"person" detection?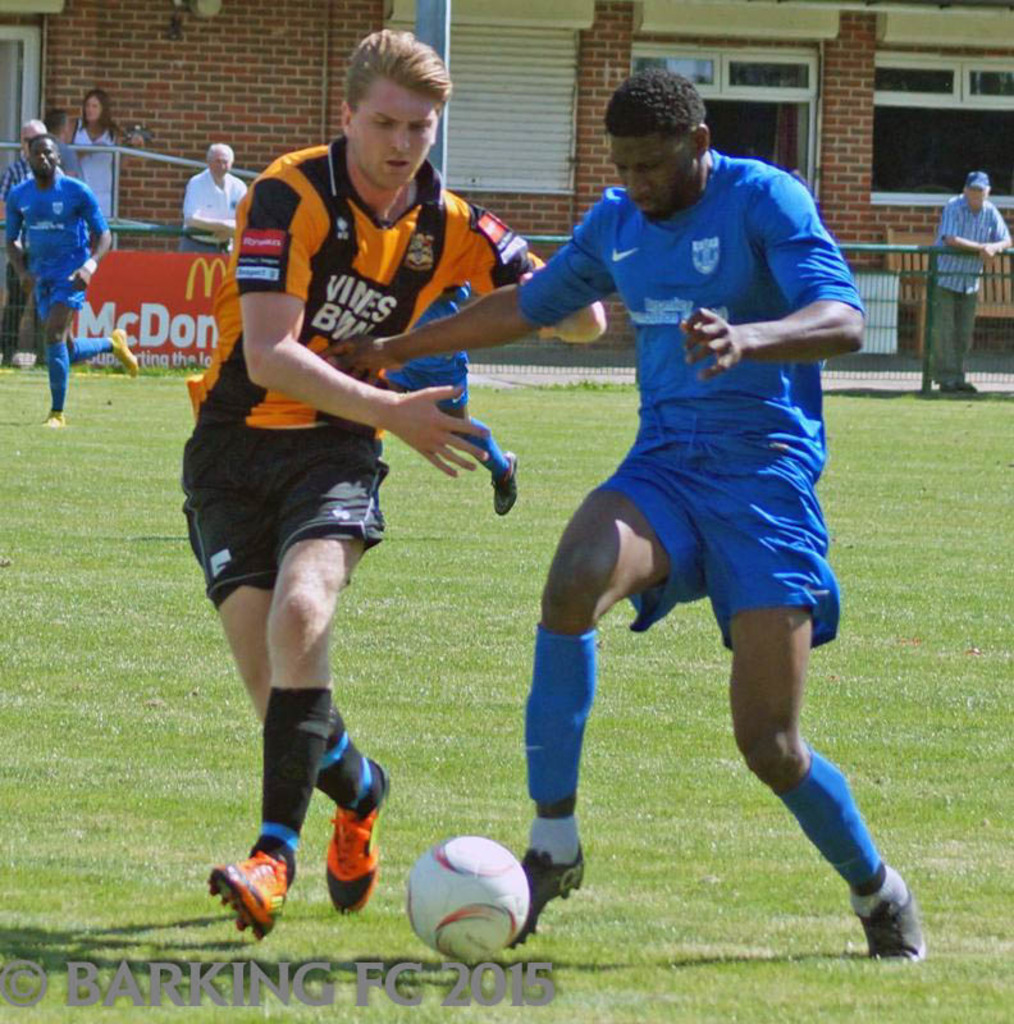
1/137/140/428
